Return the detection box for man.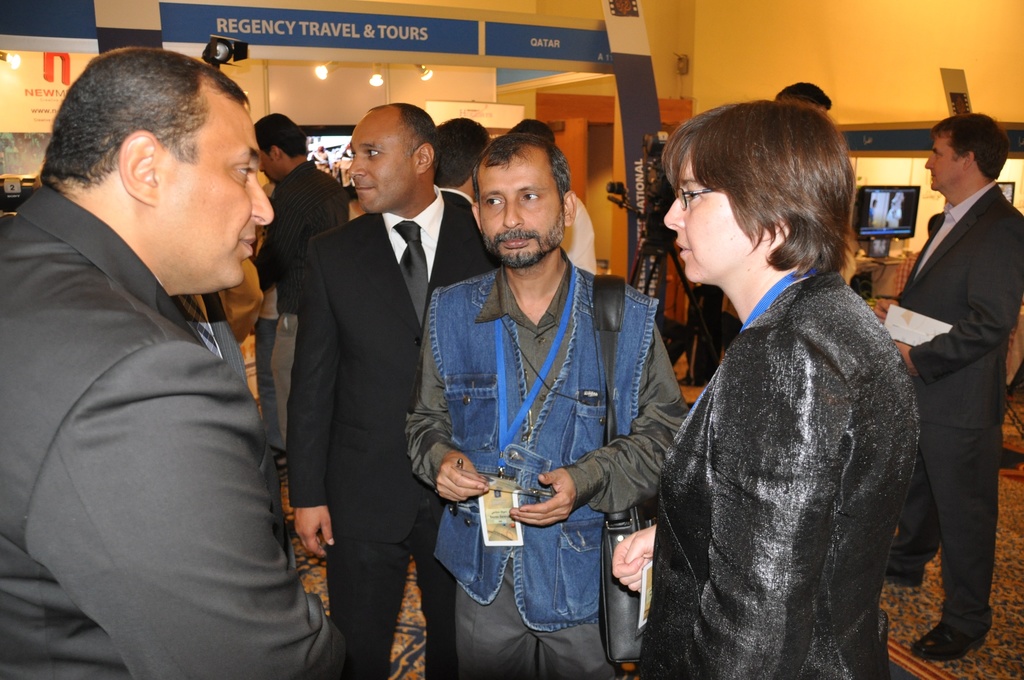
774/83/832/114.
